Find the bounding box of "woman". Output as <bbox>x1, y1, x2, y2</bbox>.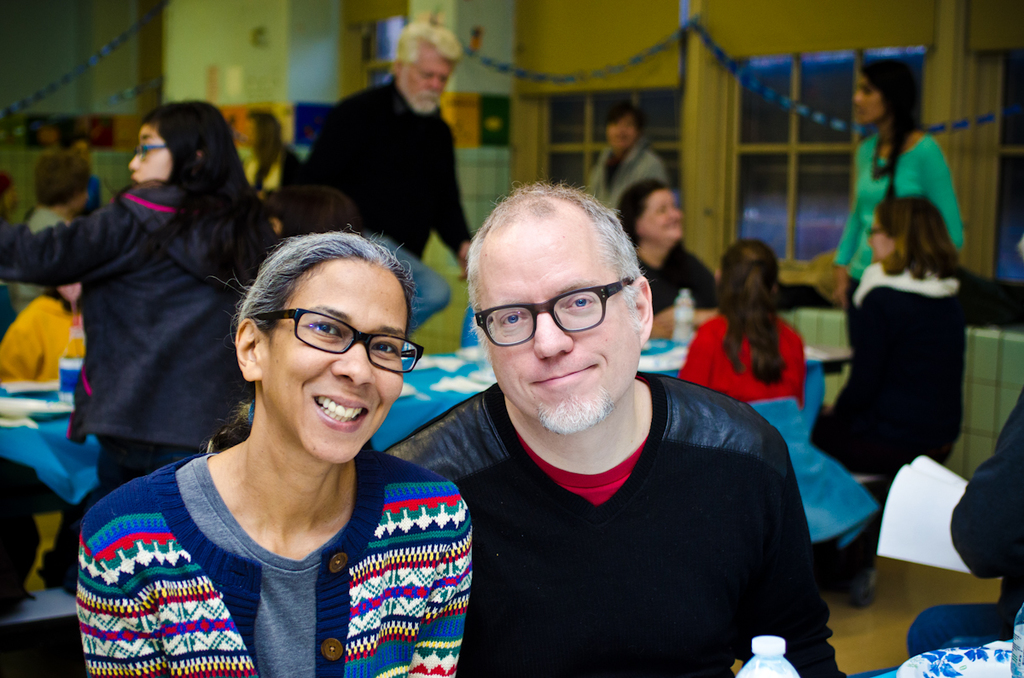
<bbox>242, 108, 282, 202</bbox>.
